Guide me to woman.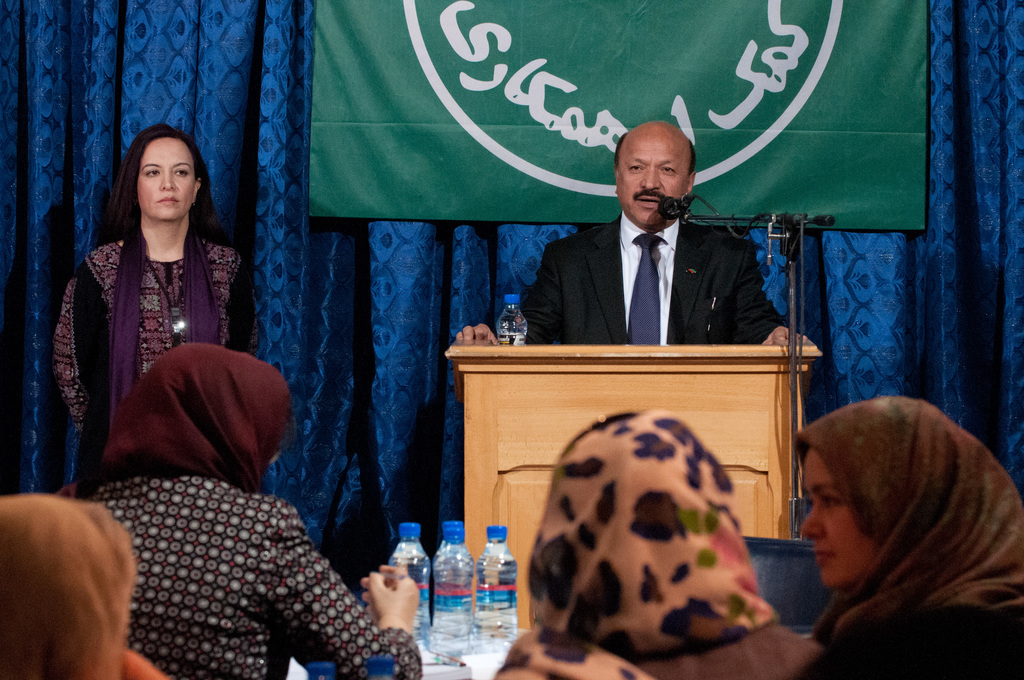
Guidance: 75 342 425 679.
